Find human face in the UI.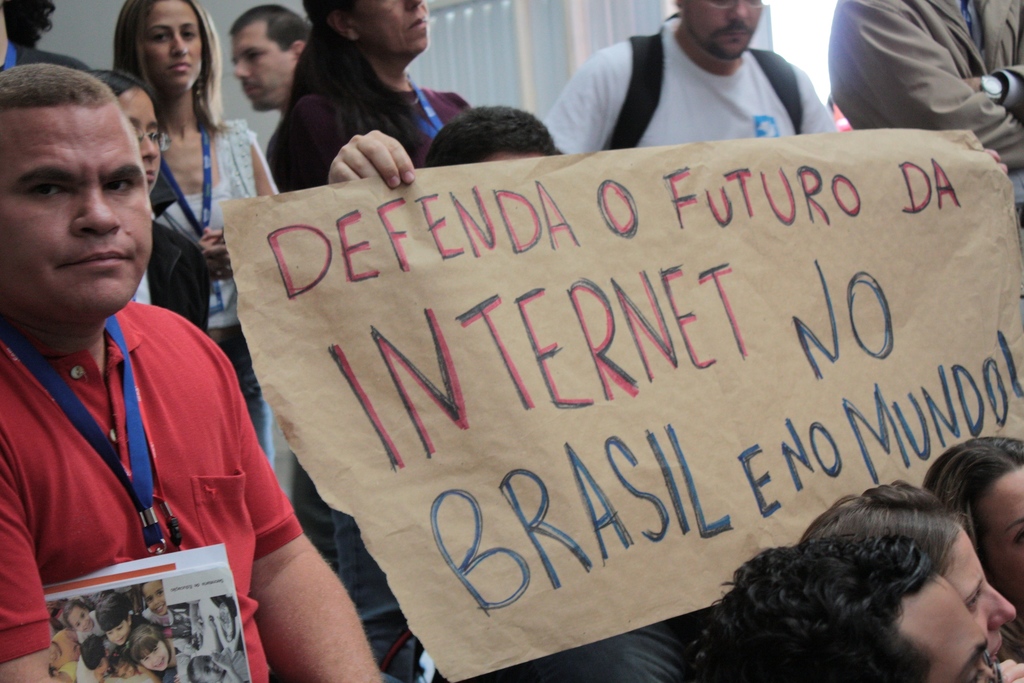
UI element at 116,84,157,192.
